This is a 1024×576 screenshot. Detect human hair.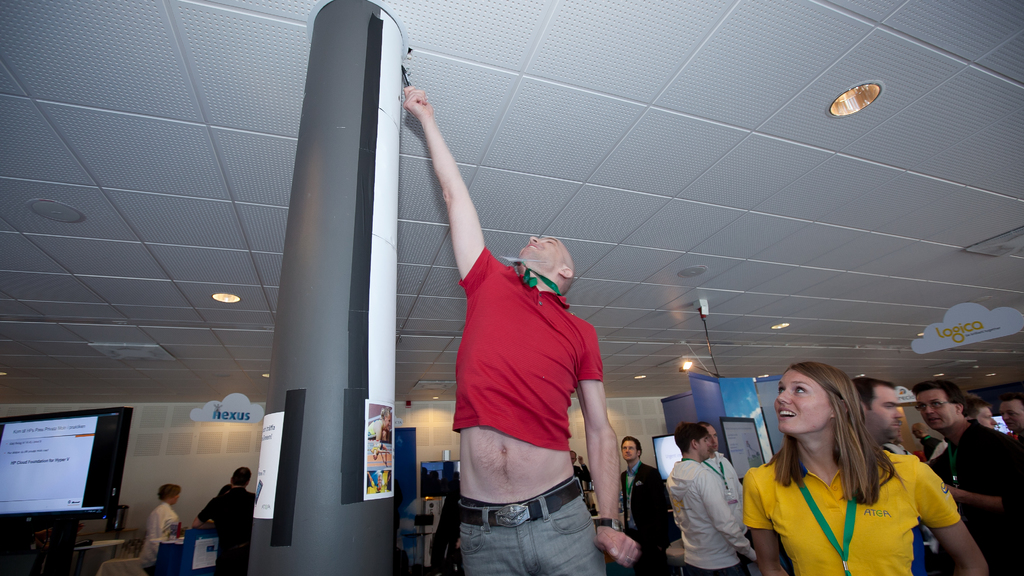
<bbox>909, 381, 970, 420</bbox>.
